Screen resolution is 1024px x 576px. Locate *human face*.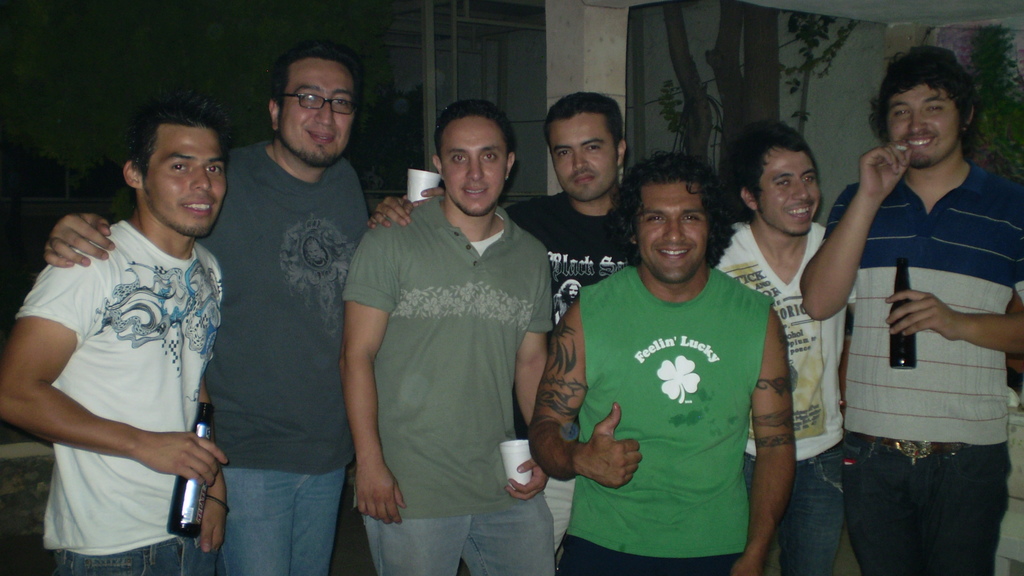
<region>442, 117, 509, 217</region>.
